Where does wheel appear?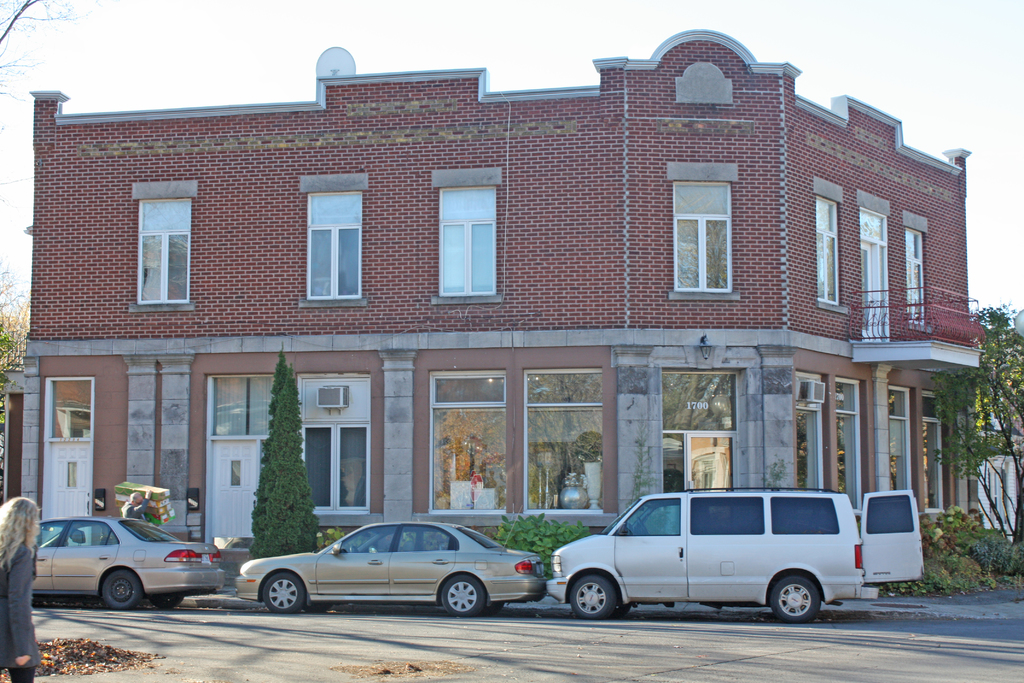
Appears at x1=569 y1=574 x2=614 y2=621.
